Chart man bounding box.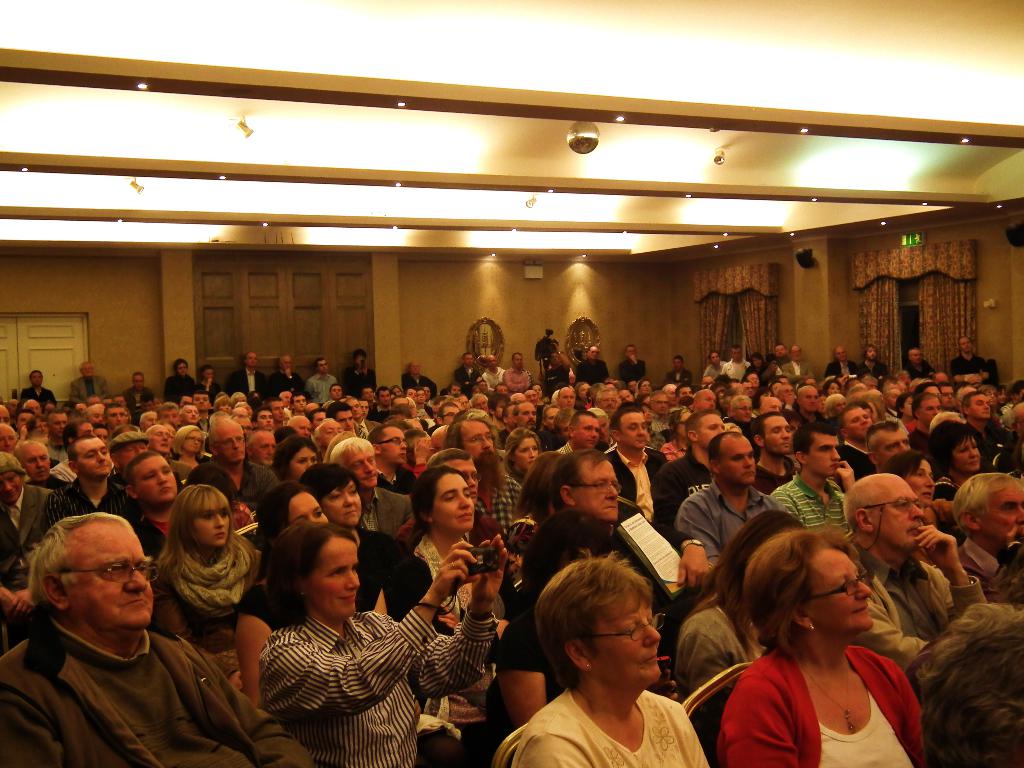
Charted: left=881, top=385, right=904, bottom=415.
